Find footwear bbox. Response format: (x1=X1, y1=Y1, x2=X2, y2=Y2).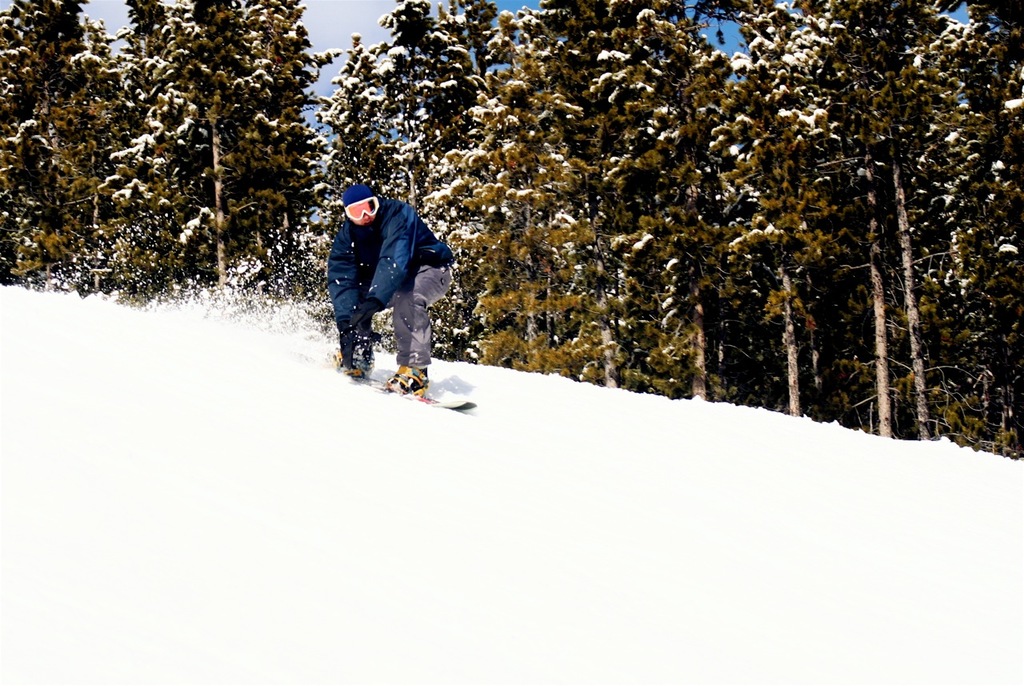
(x1=334, y1=347, x2=374, y2=374).
